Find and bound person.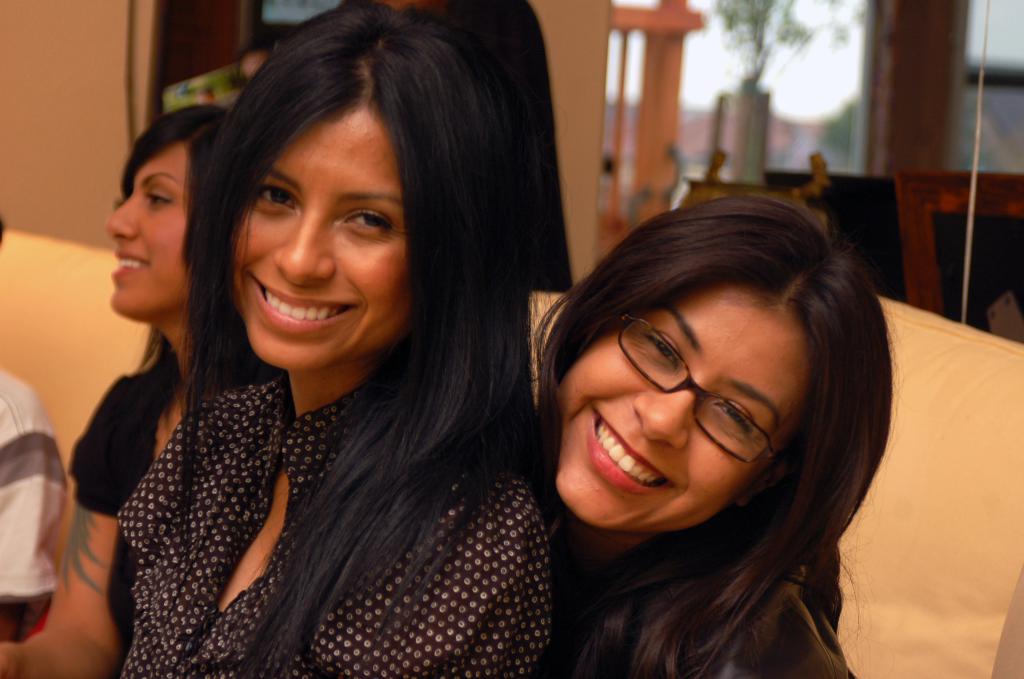
Bound: Rect(116, 0, 554, 678).
